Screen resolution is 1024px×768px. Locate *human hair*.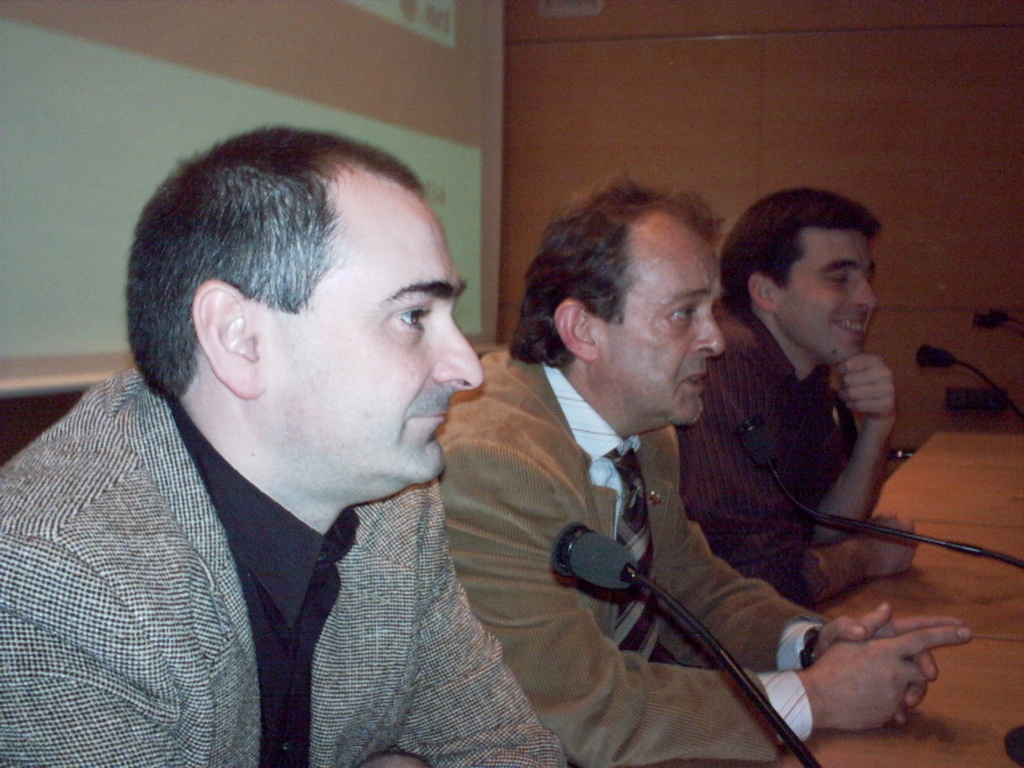
select_region(506, 169, 728, 366).
